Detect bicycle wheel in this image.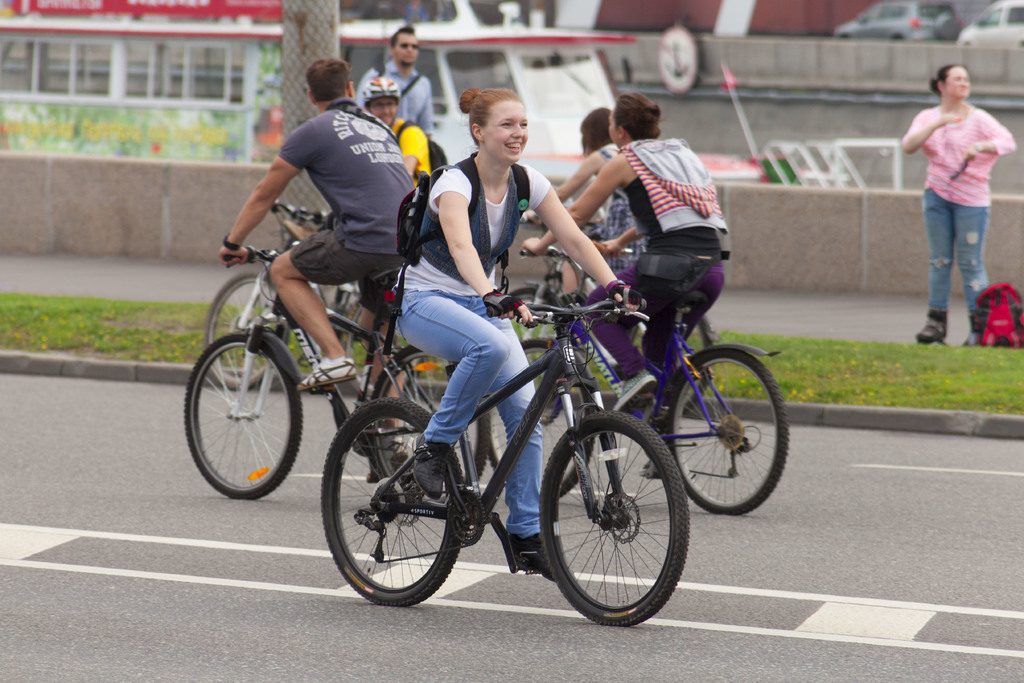
Detection: <box>202,268,294,391</box>.
